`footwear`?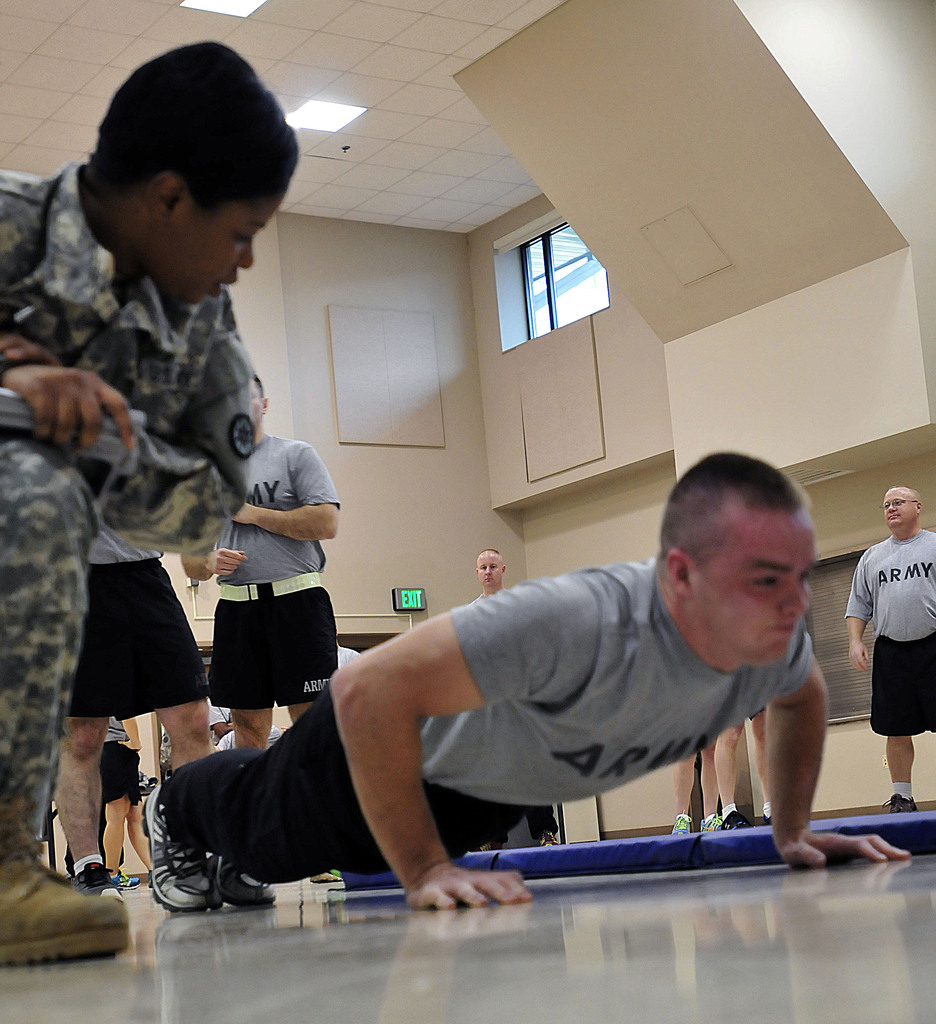
l=110, t=869, r=141, b=893
